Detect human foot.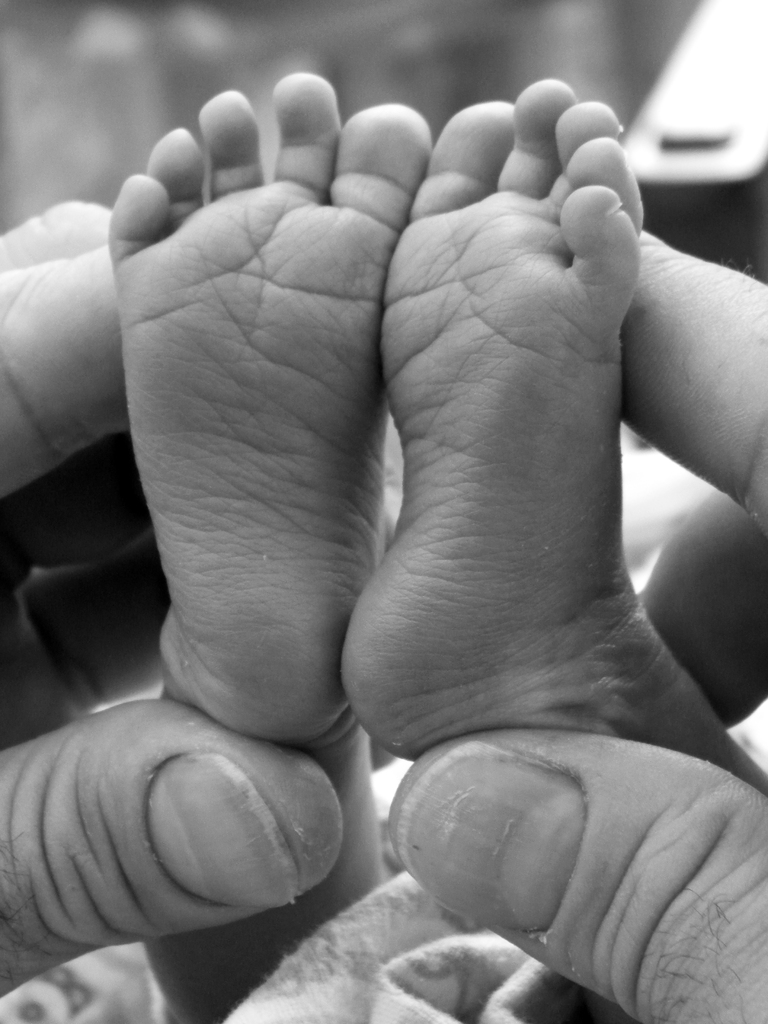
Detected at [340, 77, 645, 760].
